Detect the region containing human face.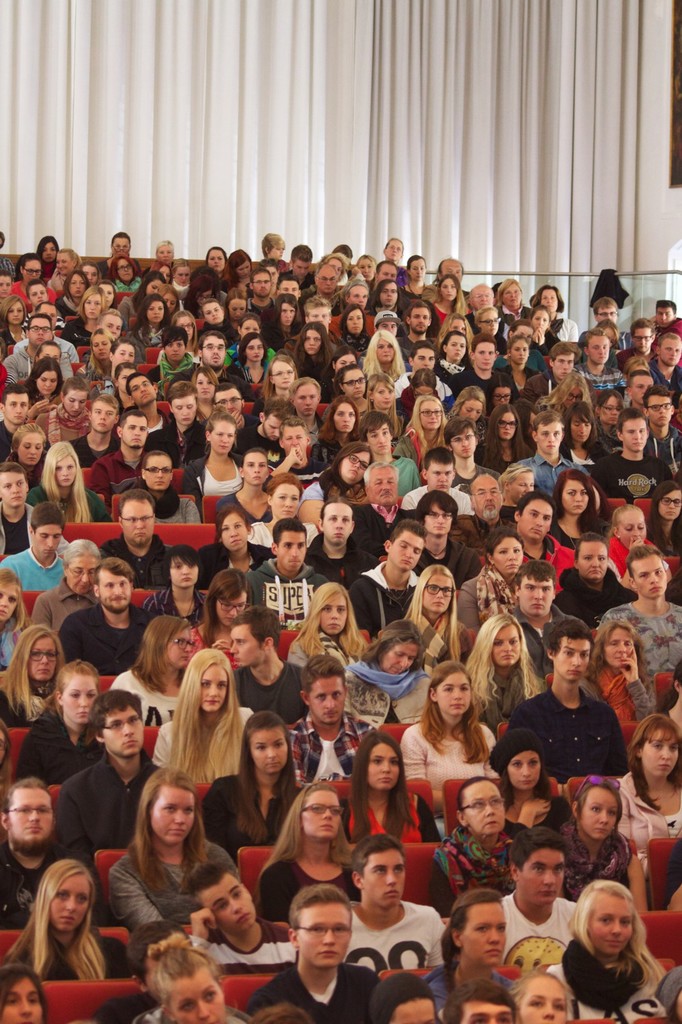
169, 625, 192, 670.
